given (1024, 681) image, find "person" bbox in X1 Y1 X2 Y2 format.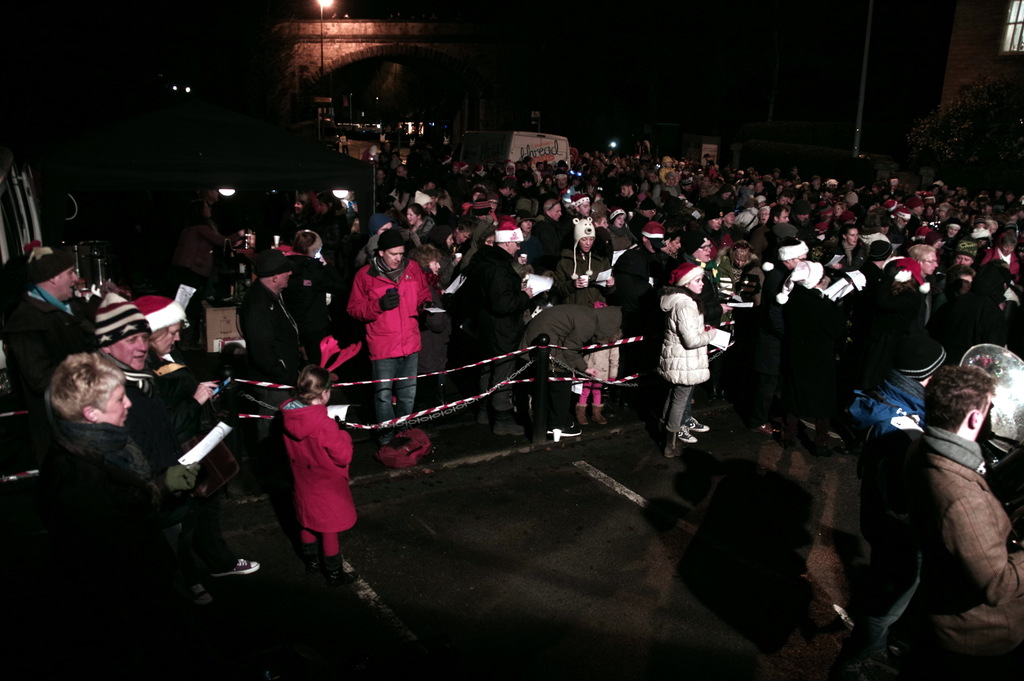
459 218 538 432.
